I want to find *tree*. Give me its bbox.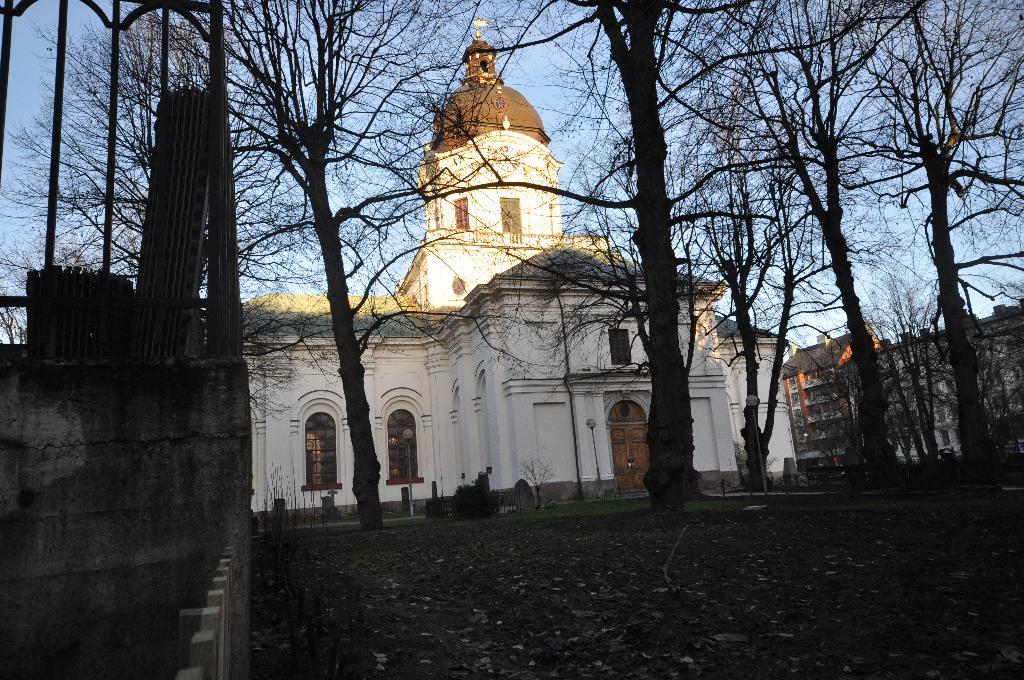
region(150, 0, 515, 528).
